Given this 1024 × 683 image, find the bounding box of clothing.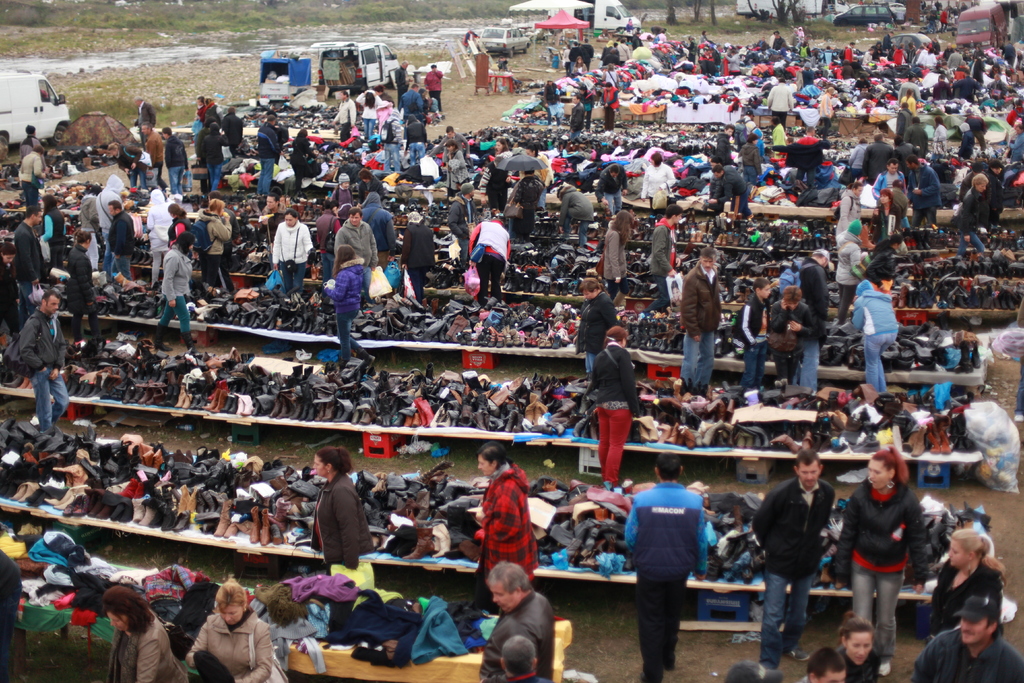
188,614,273,682.
